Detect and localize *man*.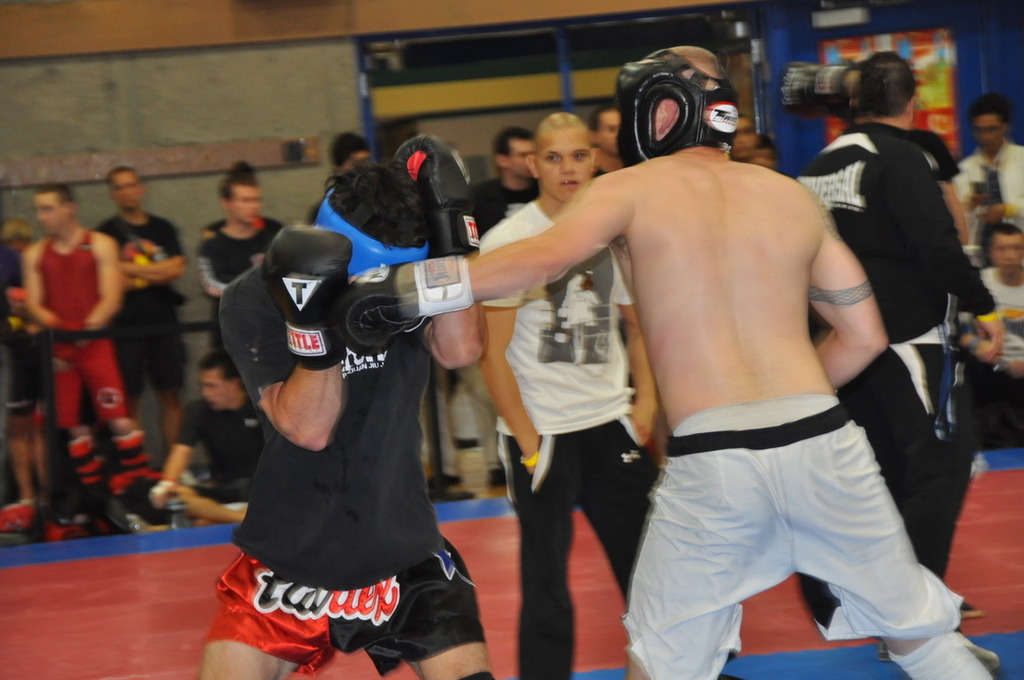
Localized at <region>958, 228, 1023, 444</region>.
